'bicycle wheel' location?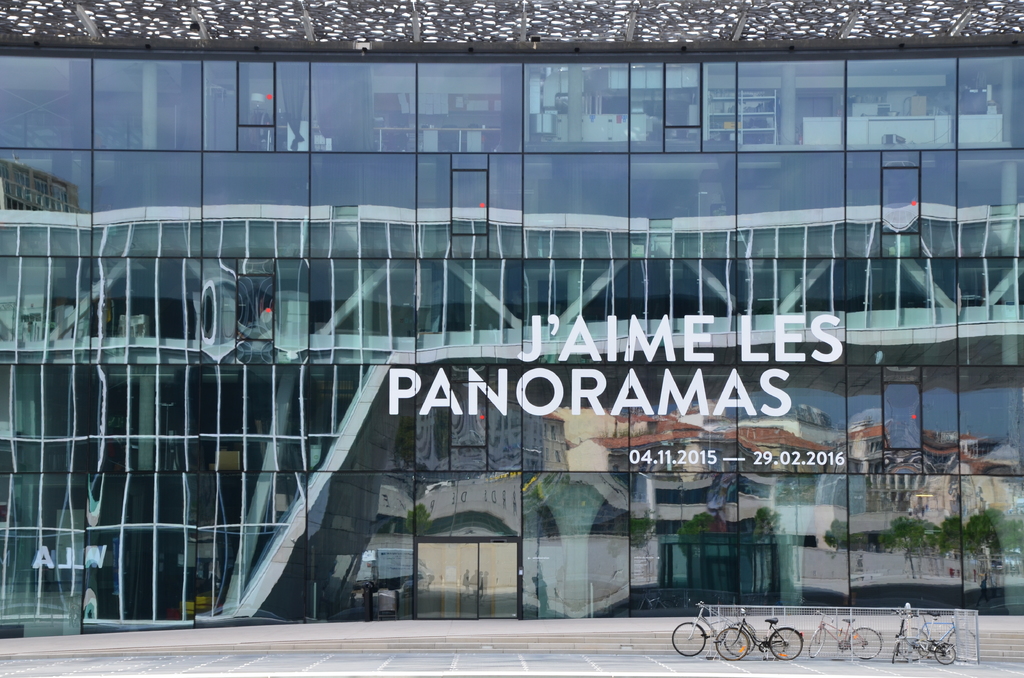
898/626/929/662
